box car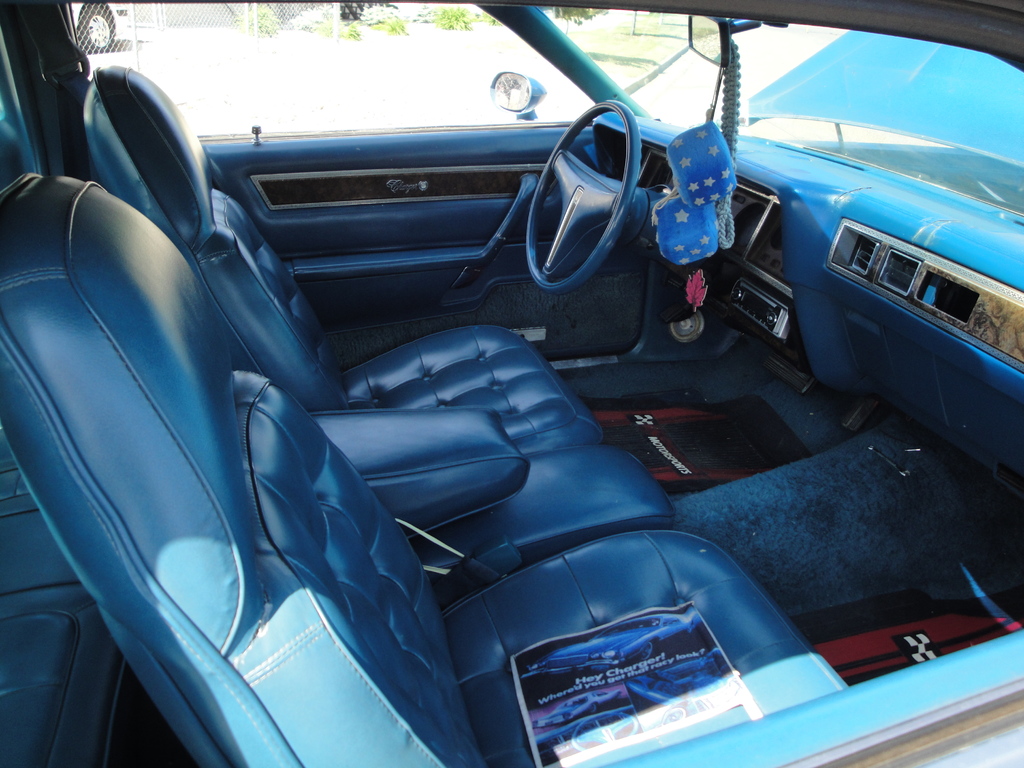
region(0, 0, 1023, 767)
